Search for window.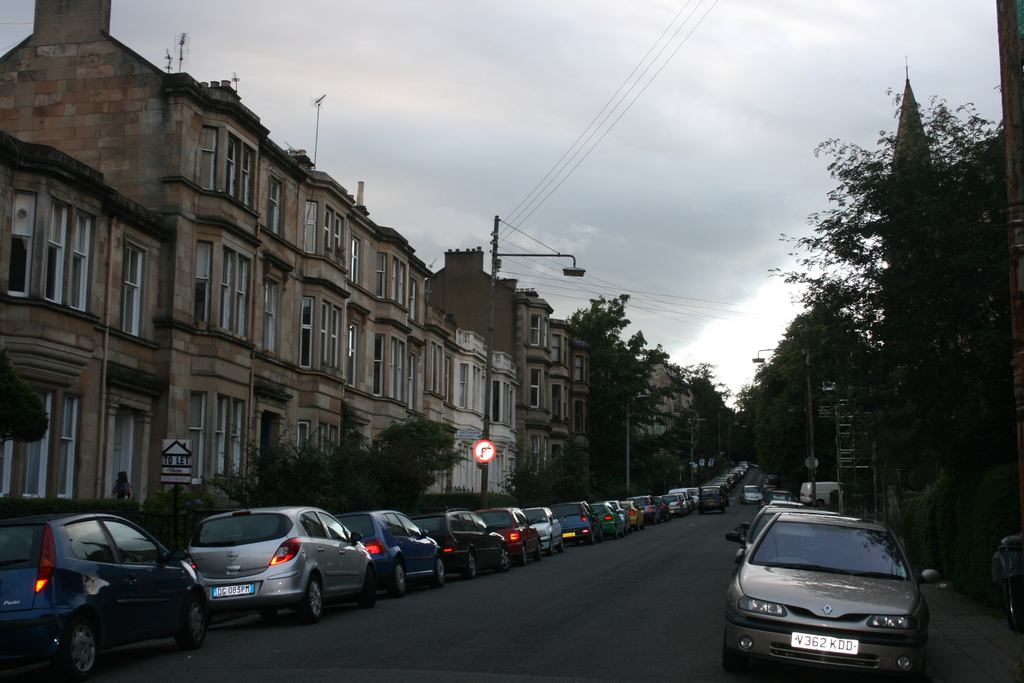
Found at 360,429,374,456.
